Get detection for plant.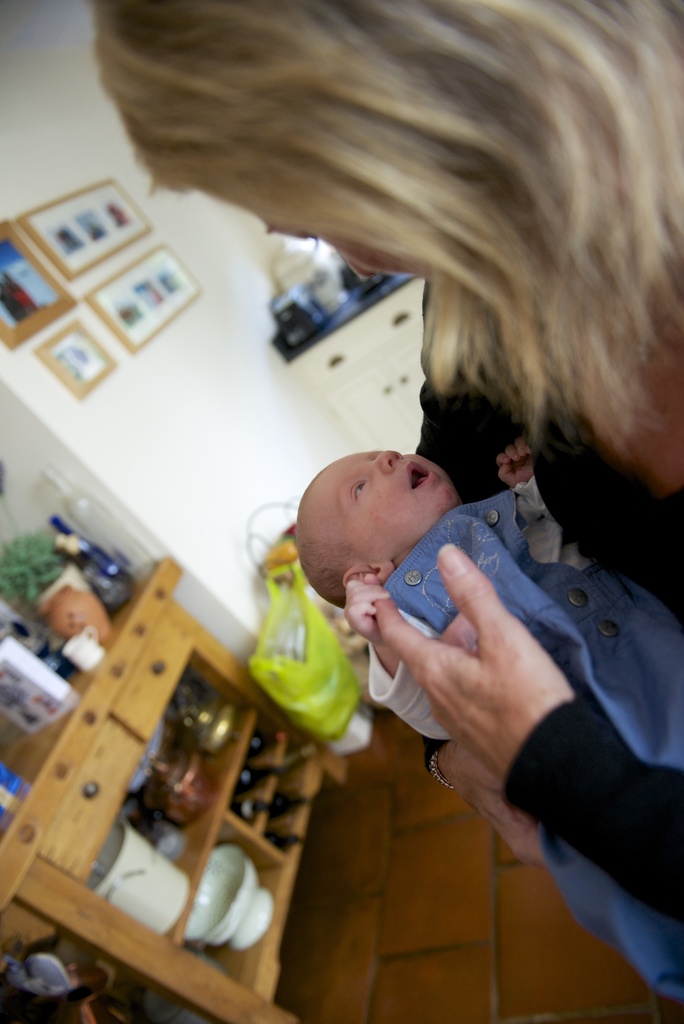
Detection: locate(0, 527, 63, 600).
